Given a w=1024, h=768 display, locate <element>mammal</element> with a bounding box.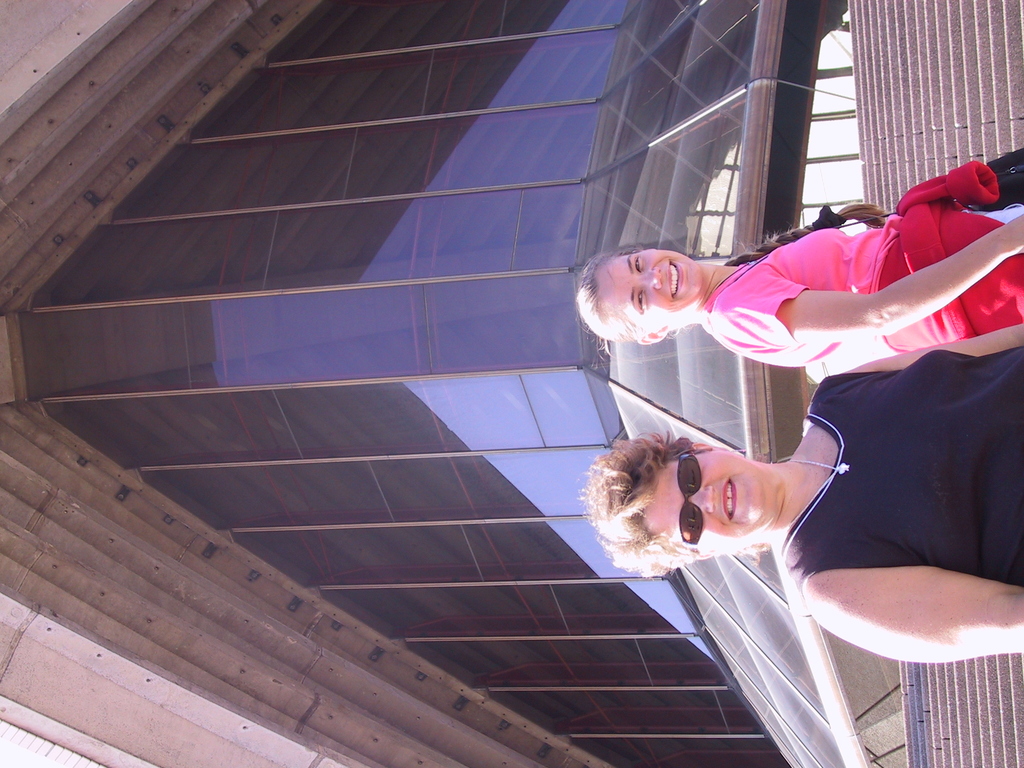
Located: {"left": 573, "top": 321, "right": 1023, "bottom": 663}.
